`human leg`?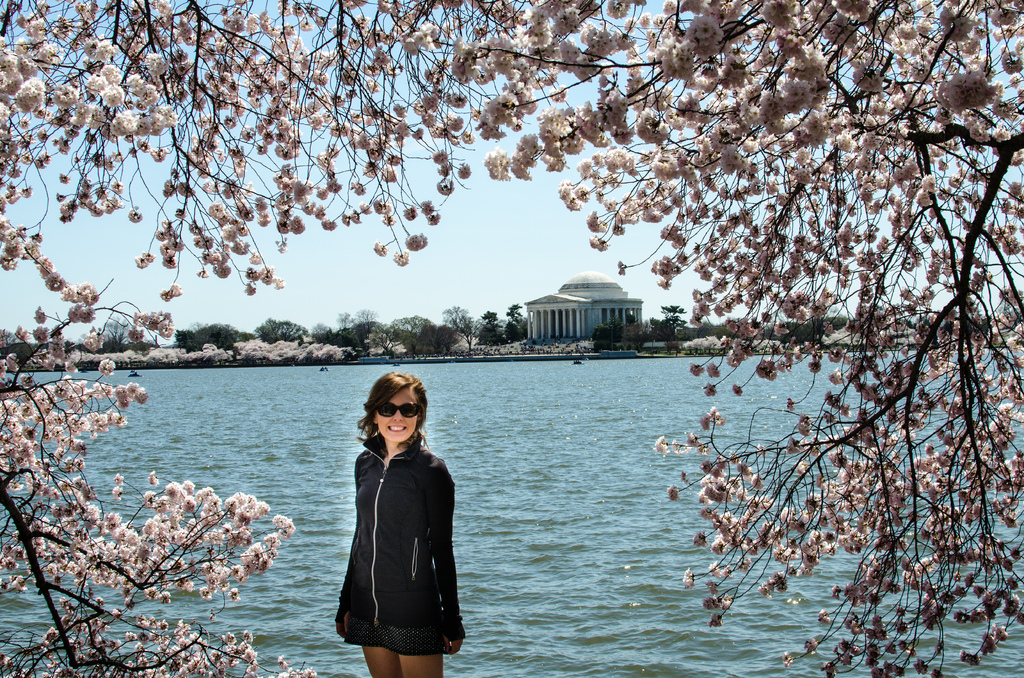
locate(360, 645, 401, 675)
